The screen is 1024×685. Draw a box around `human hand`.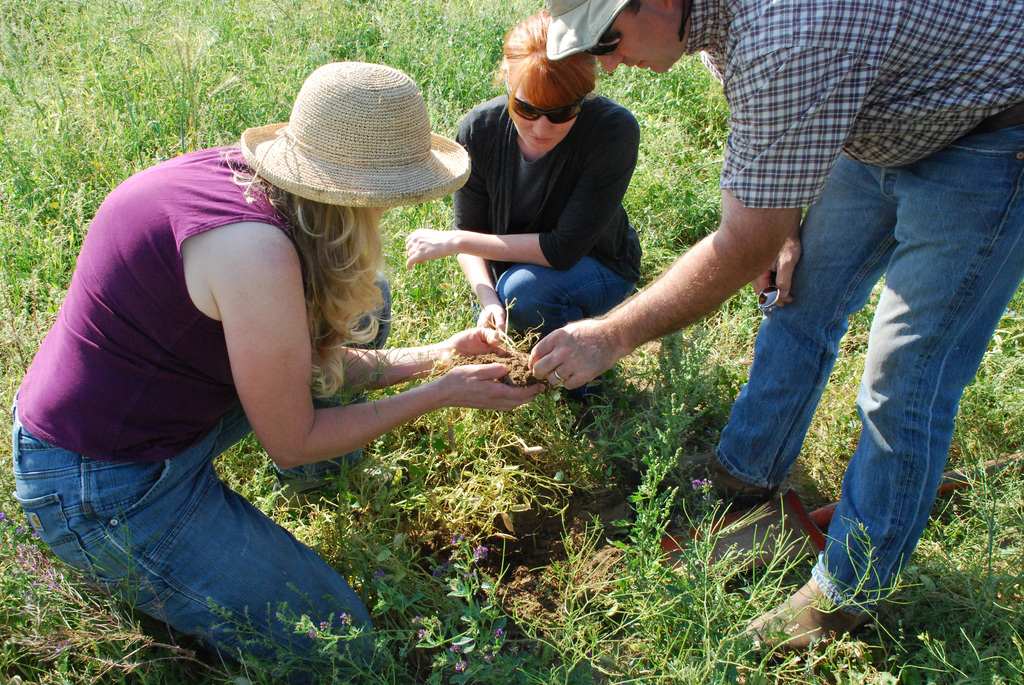
751:235:804:310.
